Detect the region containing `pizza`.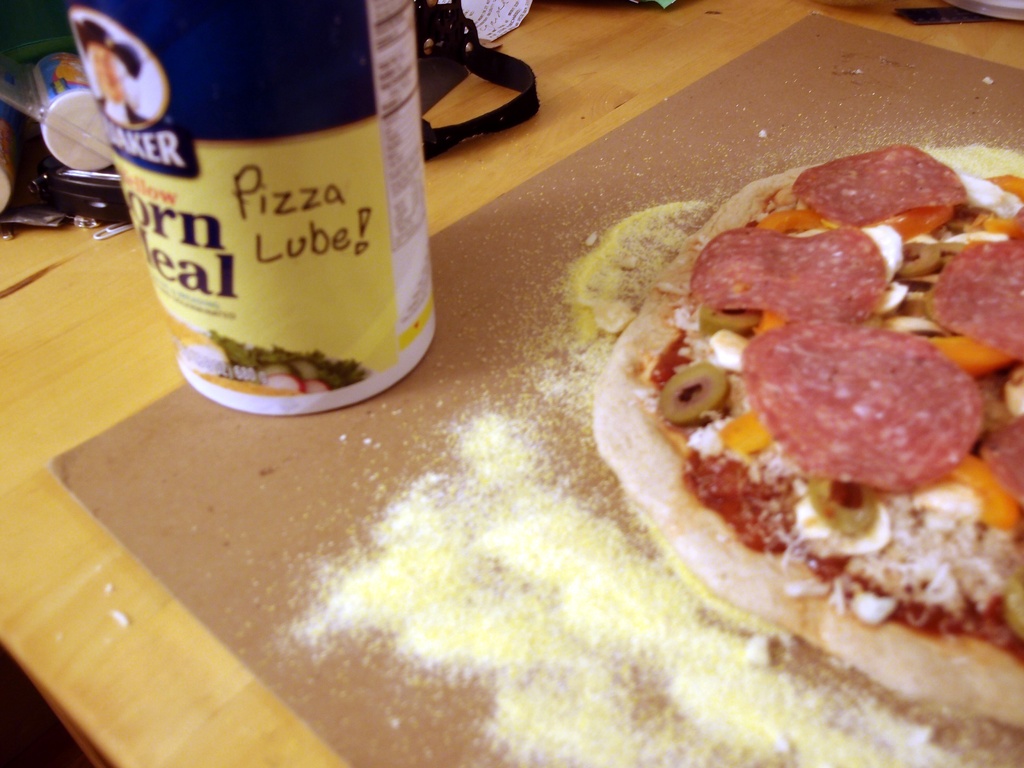
<region>572, 125, 1005, 737</region>.
